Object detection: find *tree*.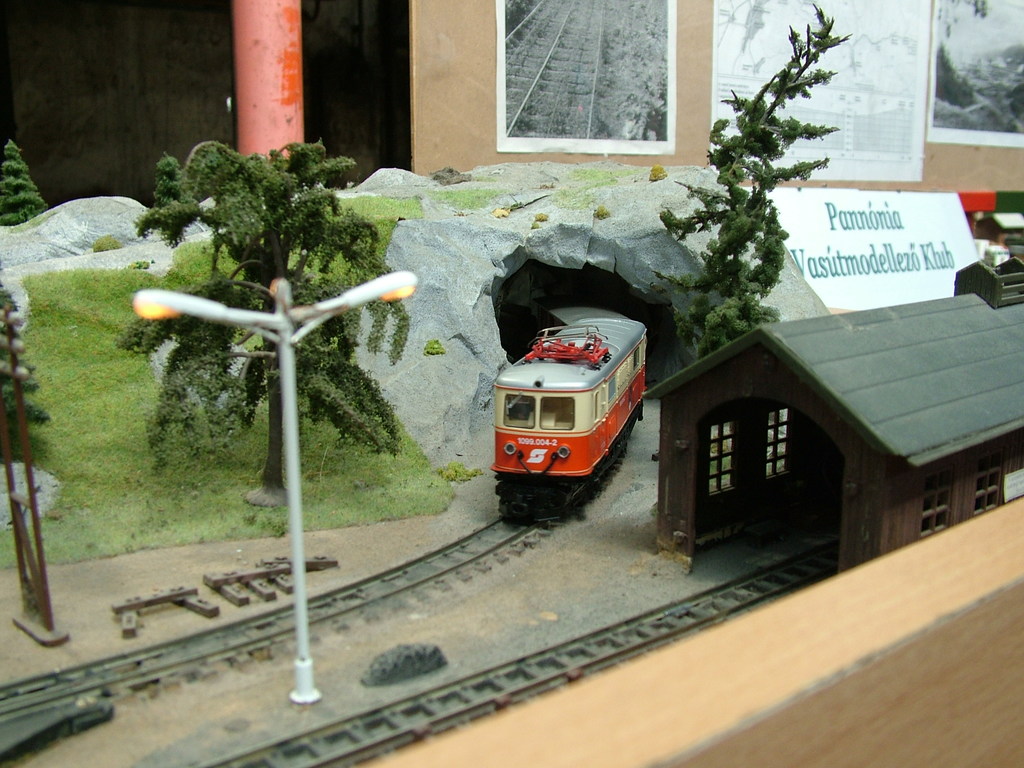
box=[653, 1, 854, 364].
